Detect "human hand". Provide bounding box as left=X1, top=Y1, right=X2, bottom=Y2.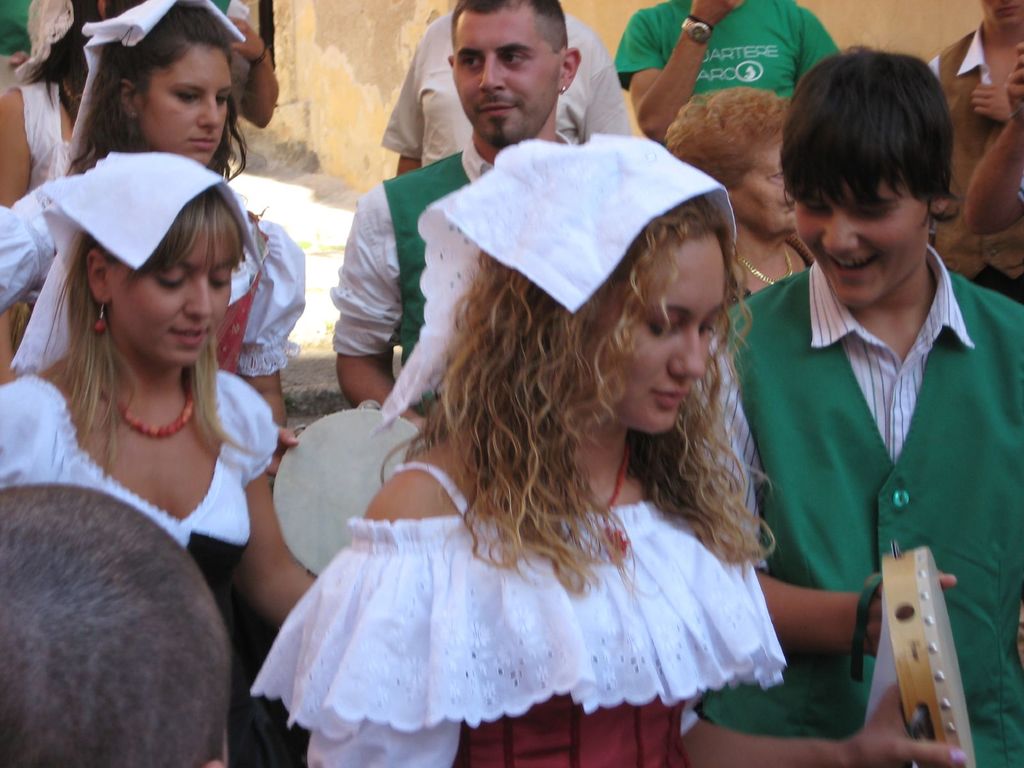
left=224, top=16, right=269, bottom=67.
